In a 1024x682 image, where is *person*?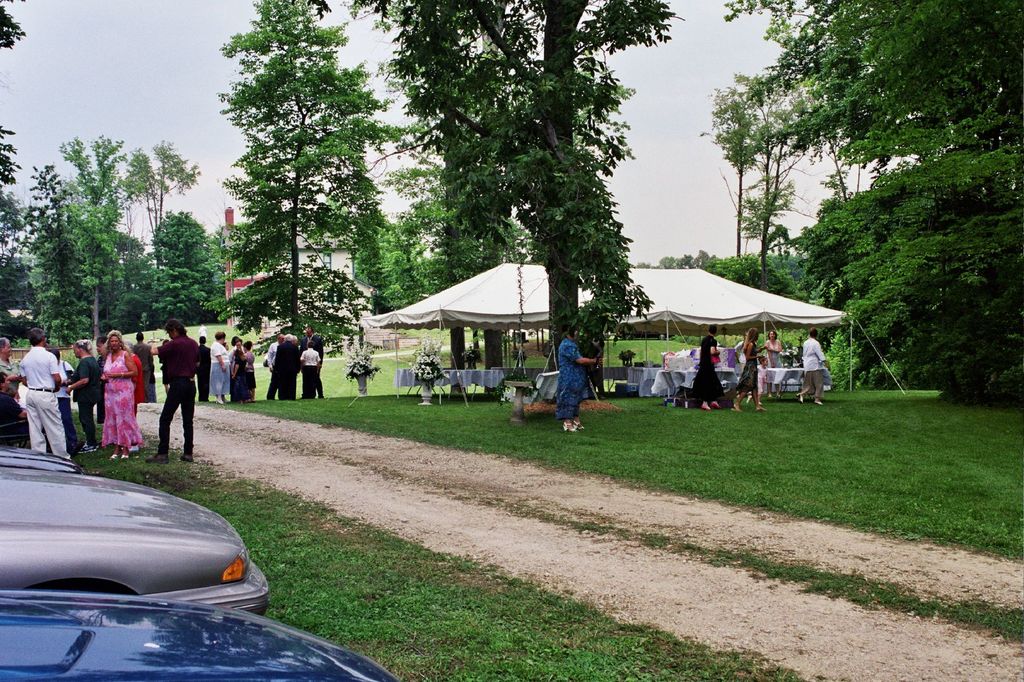
(left=260, top=328, right=279, bottom=401).
